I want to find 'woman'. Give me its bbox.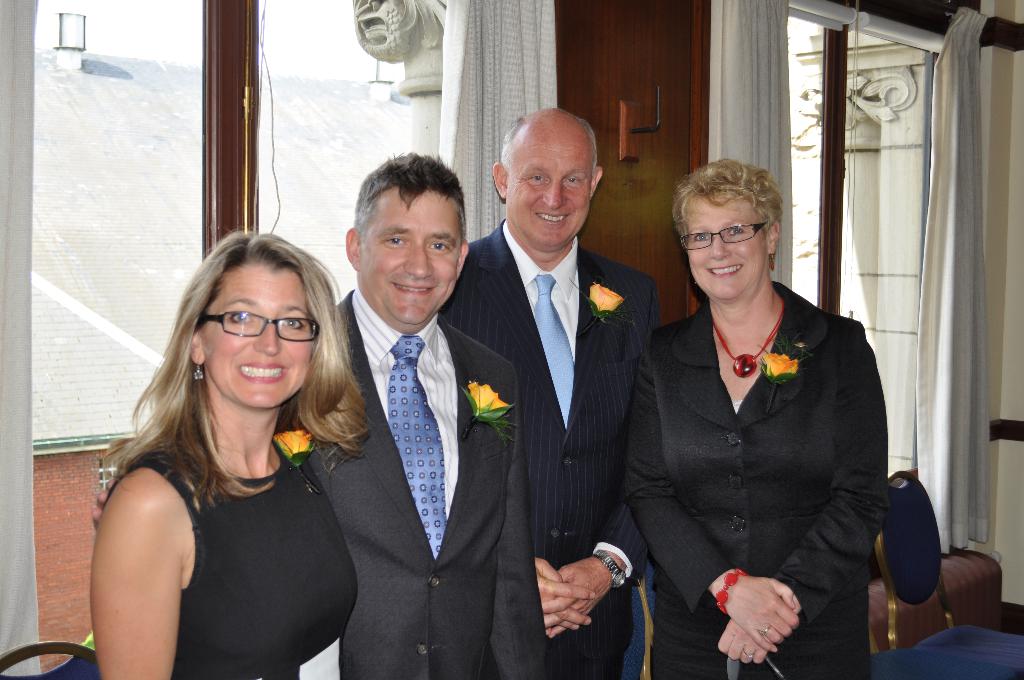
{"left": 84, "top": 227, "right": 372, "bottom": 677}.
